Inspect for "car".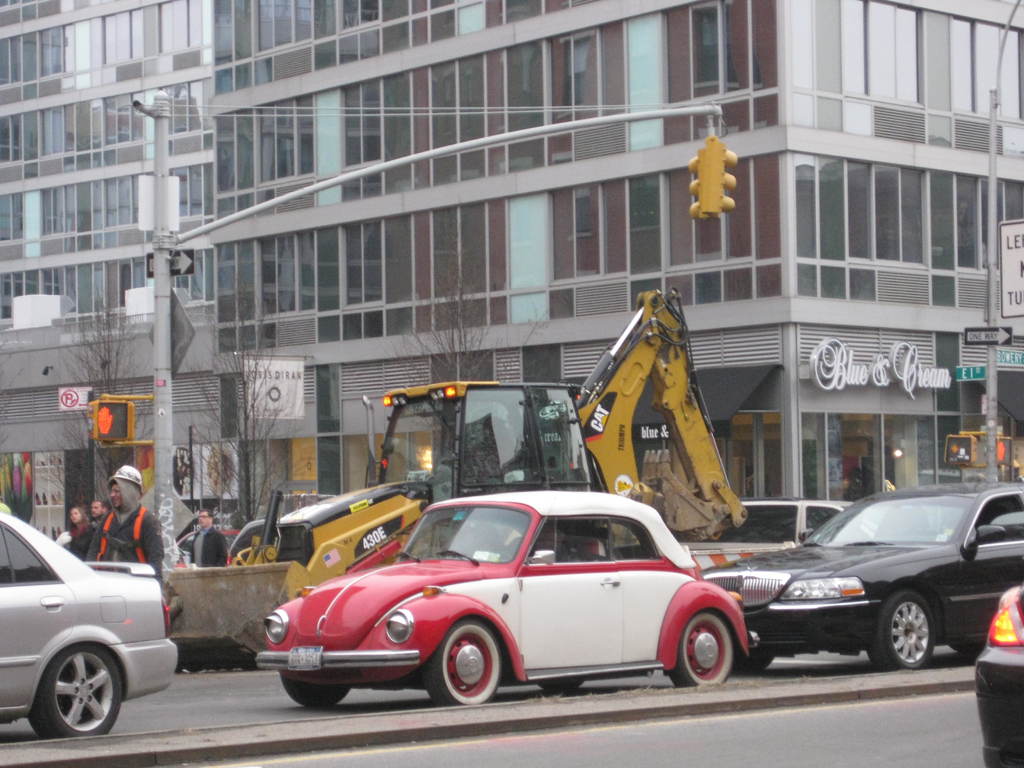
Inspection: detection(0, 509, 182, 739).
